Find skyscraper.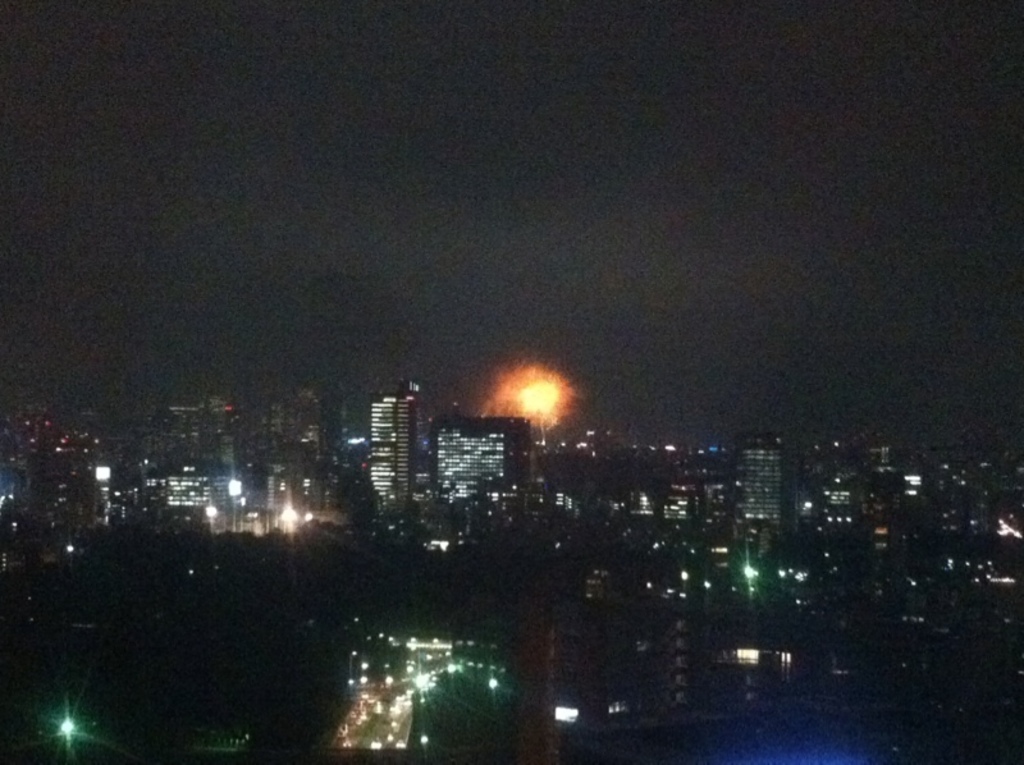
735, 430, 788, 535.
